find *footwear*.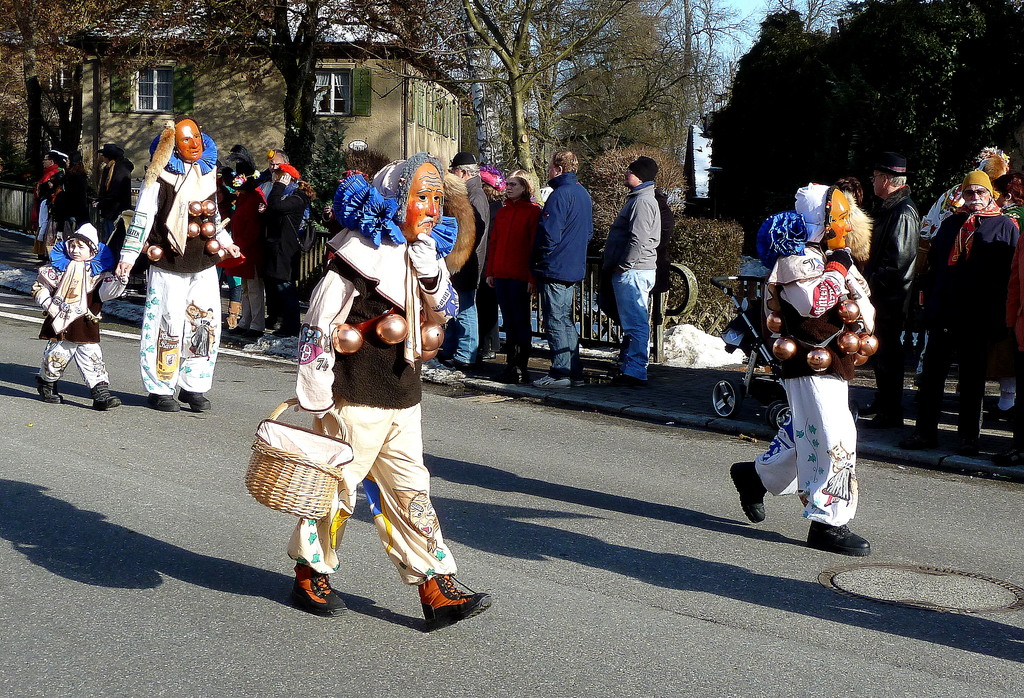
l=286, t=568, r=355, b=617.
